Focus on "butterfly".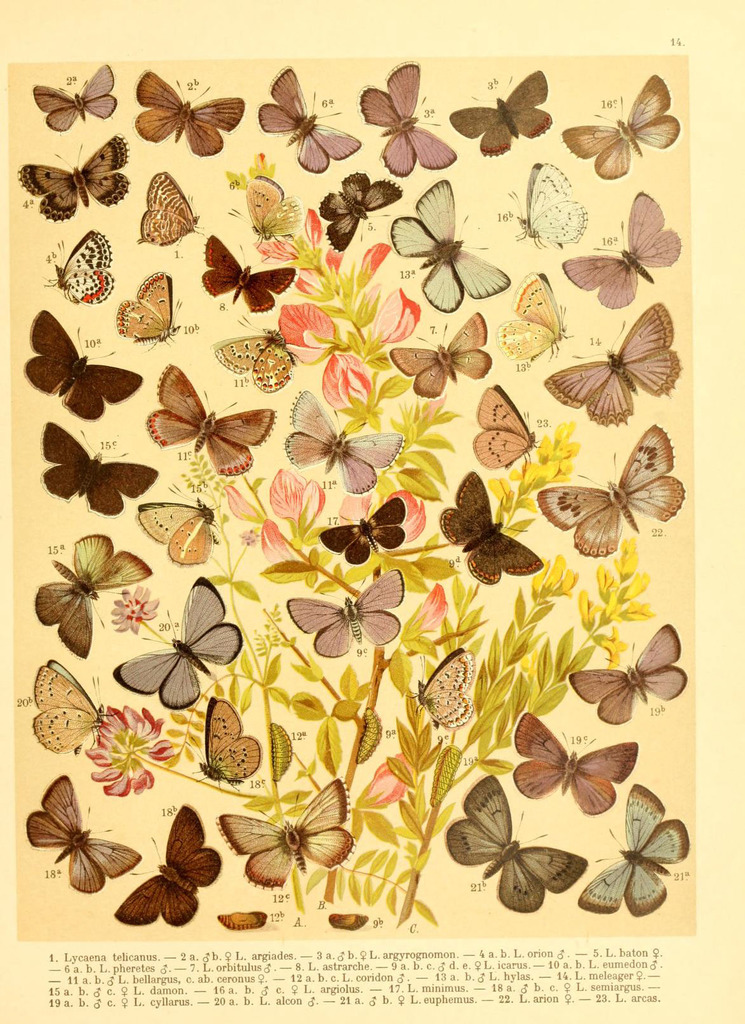
Focused at 22/130/132/237.
